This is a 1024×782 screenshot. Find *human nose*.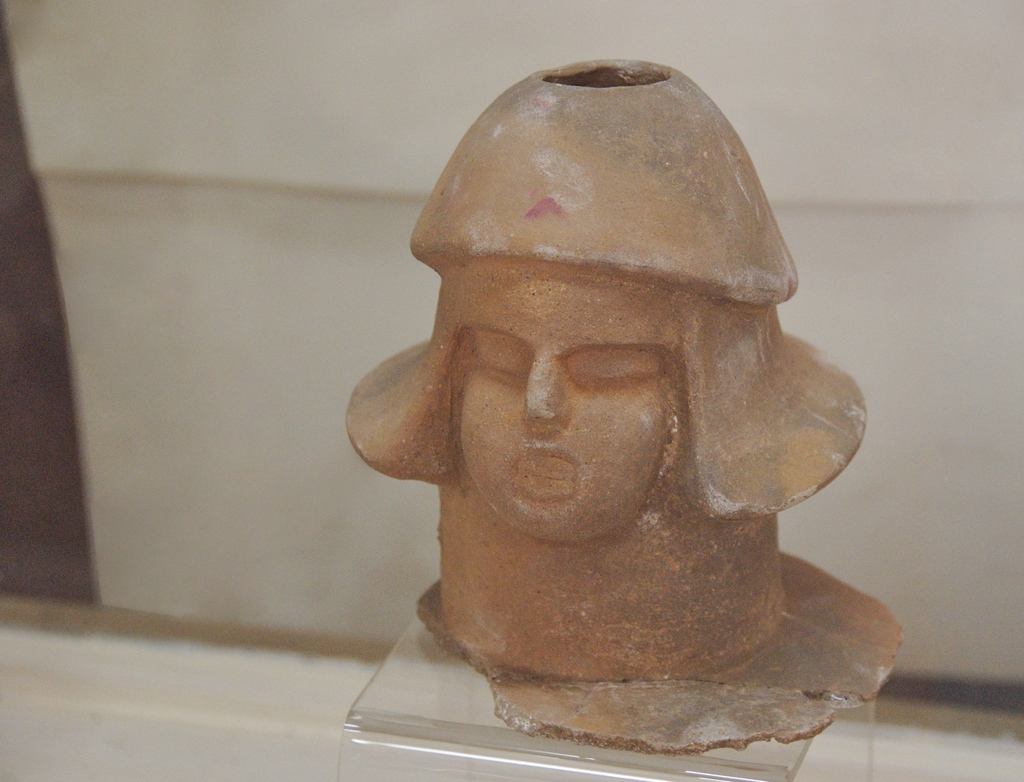
Bounding box: l=524, t=354, r=561, b=417.
